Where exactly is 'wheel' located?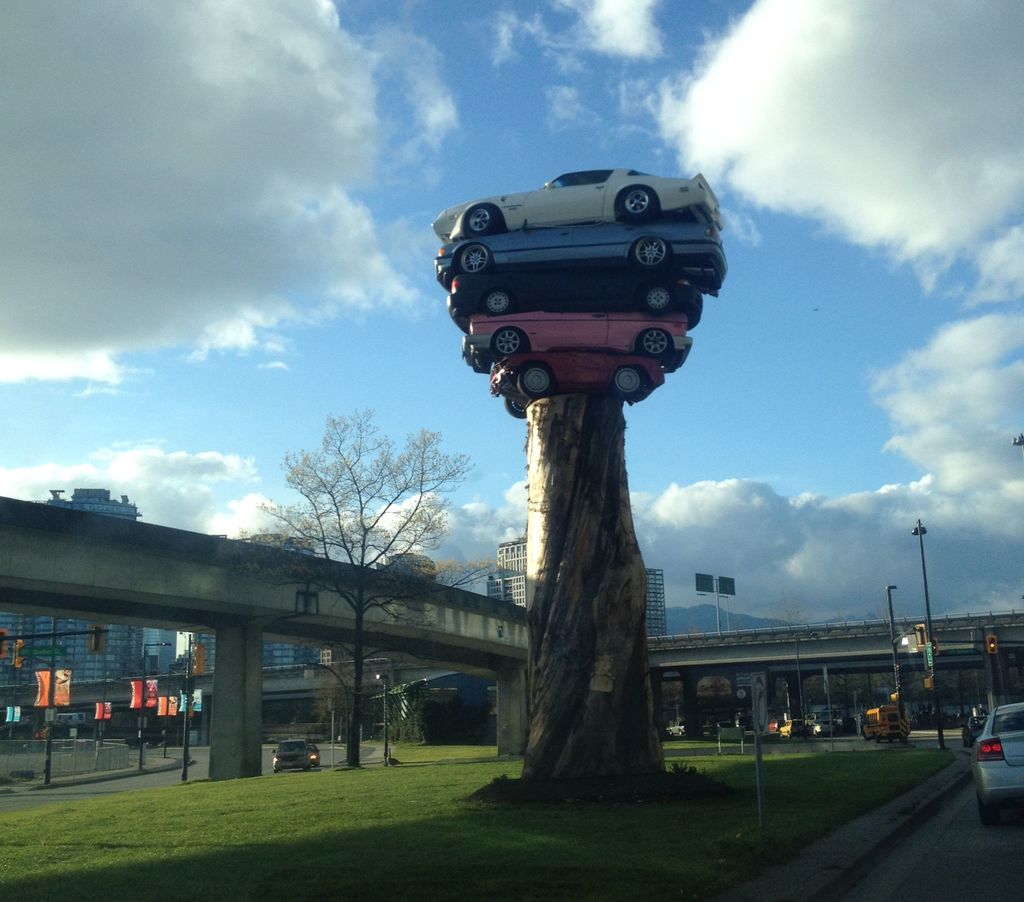
Its bounding box is {"left": 493, "top": 326, "right": 524, "bottom": 353}.
